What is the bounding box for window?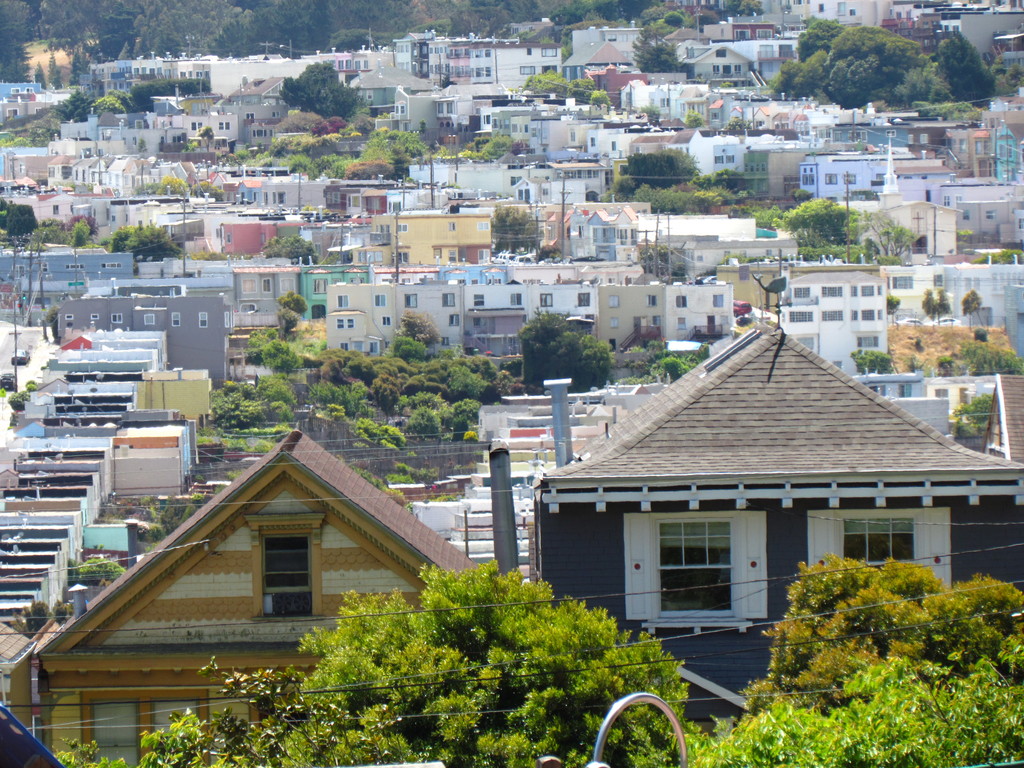
Rect(591, 138, 596, 148).
